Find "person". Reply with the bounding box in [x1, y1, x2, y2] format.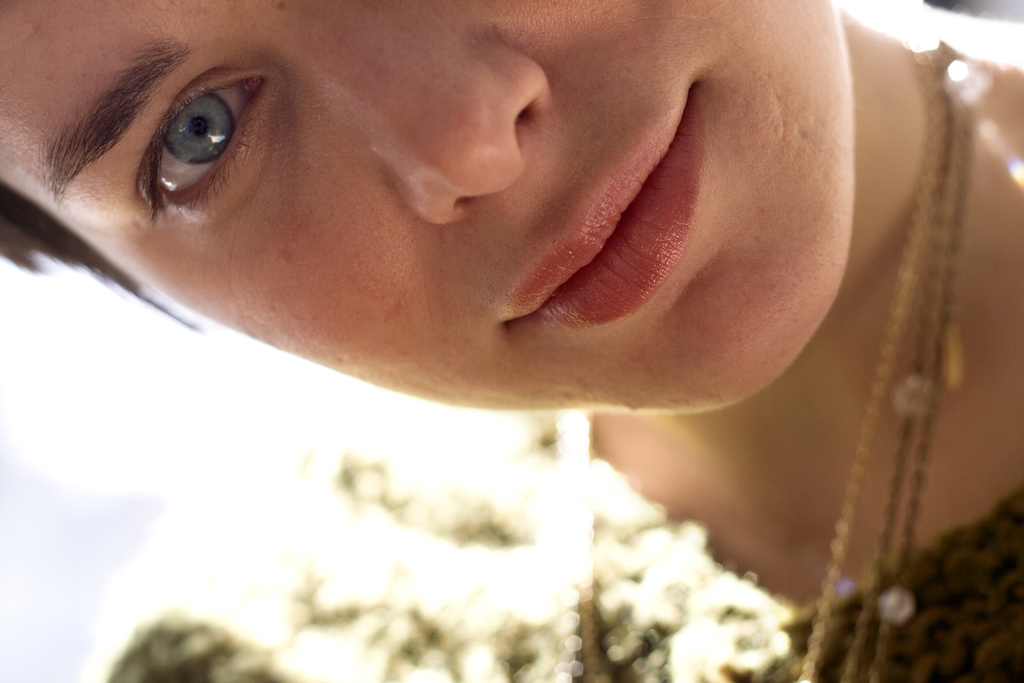
[3, 0, 1023, 682].
